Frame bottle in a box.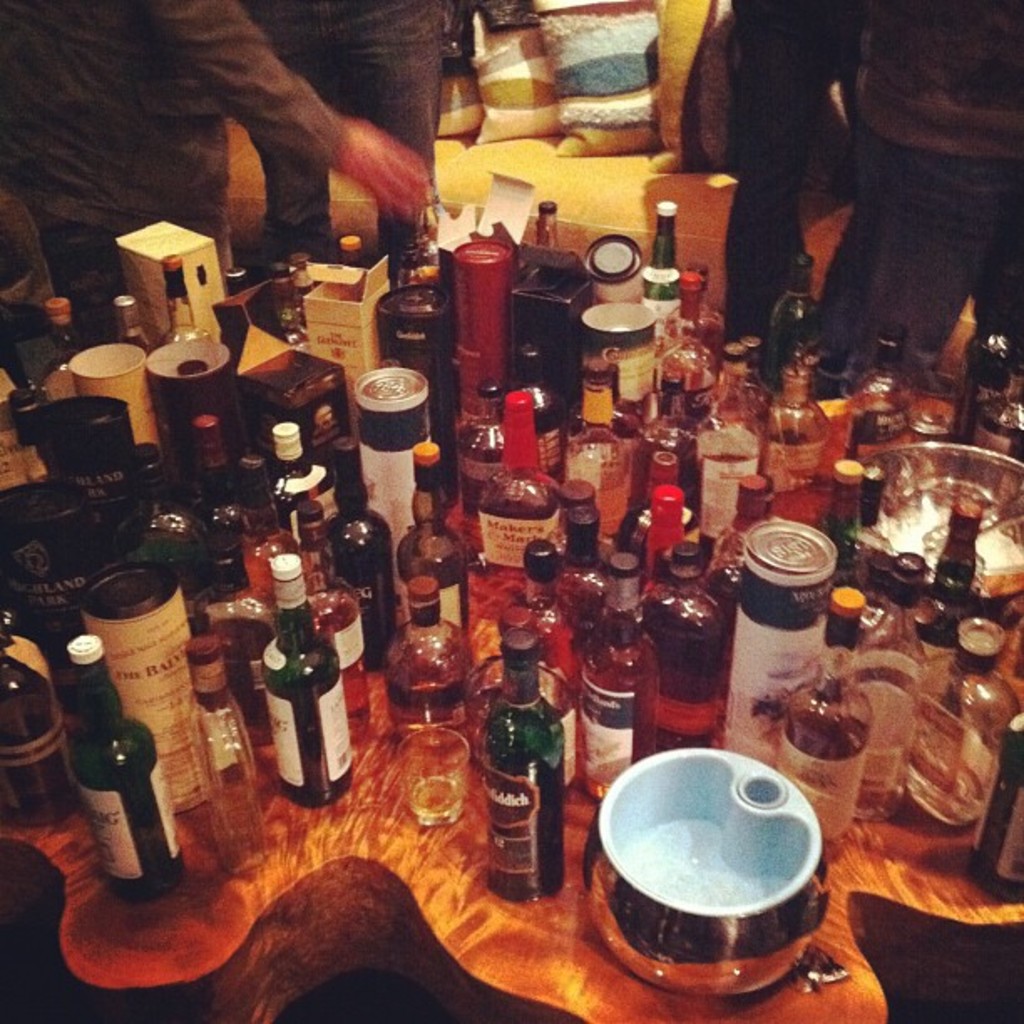
bbox(114, 440, 224, 632).
